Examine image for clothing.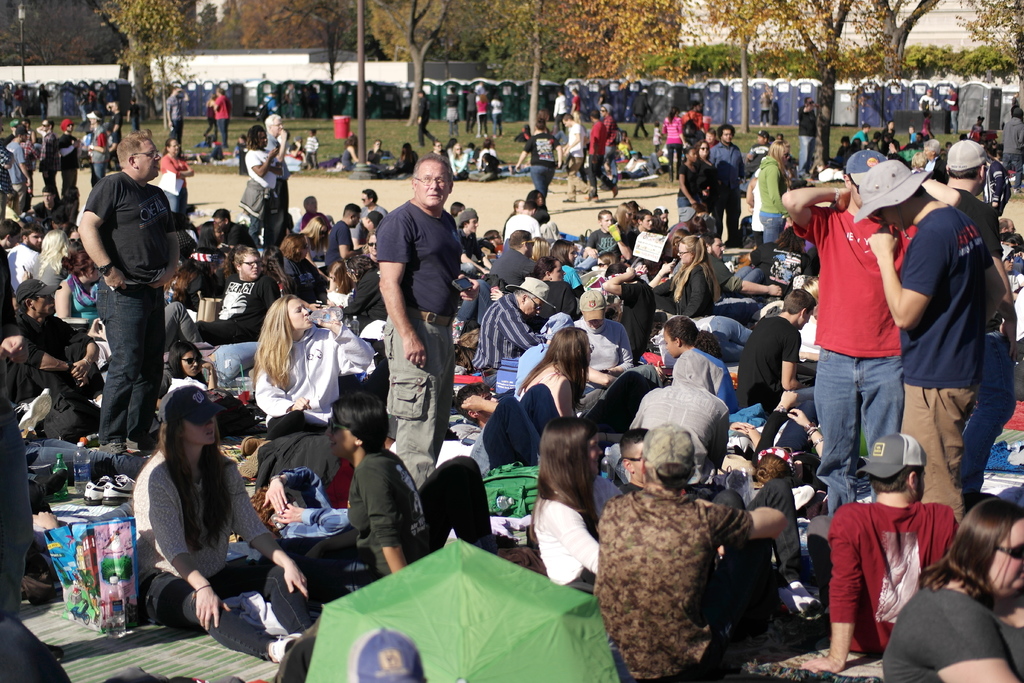
Examination result: bbox=(297, 449, 442, 598).
